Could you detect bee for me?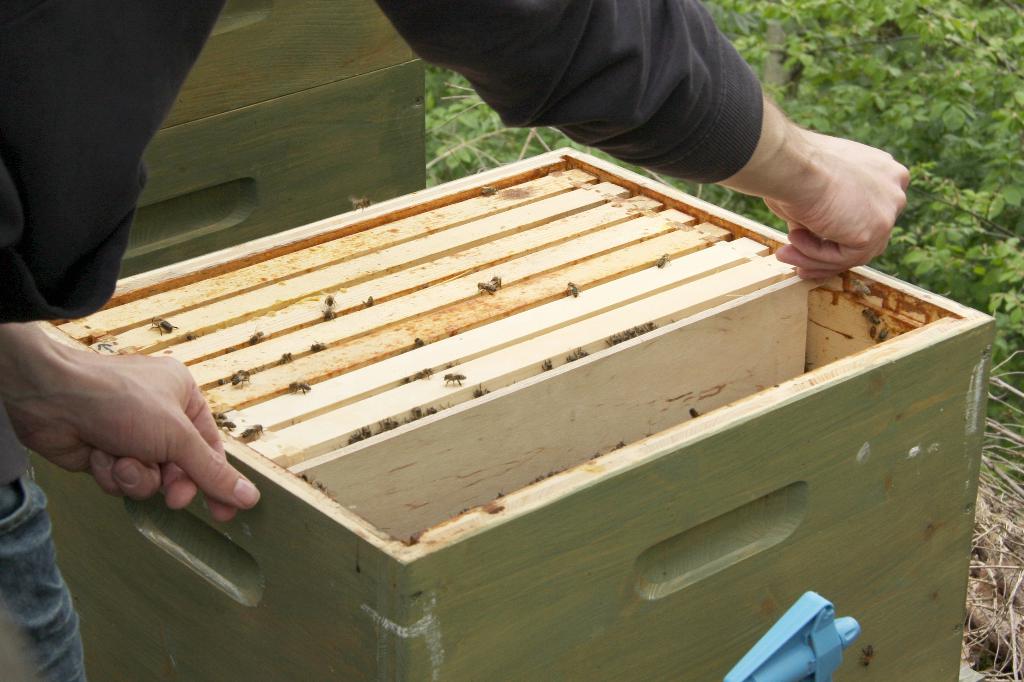
Detection result: select_region(289, 376, 313, 394).
